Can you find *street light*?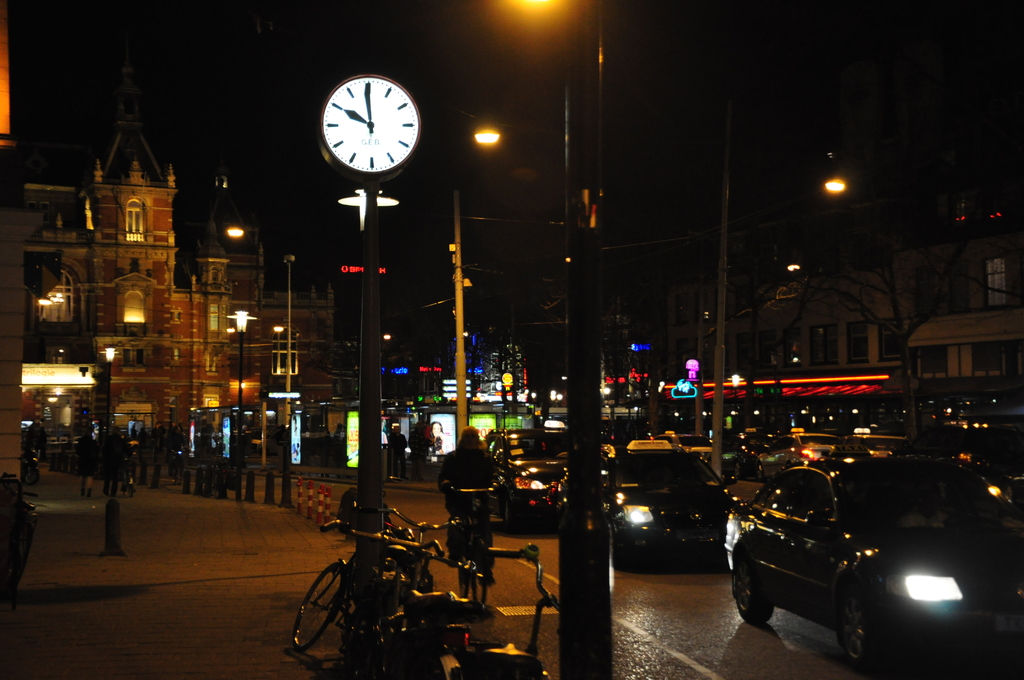
Yes, bounding box: [left=219, top=302, right=252, bottom=468].
